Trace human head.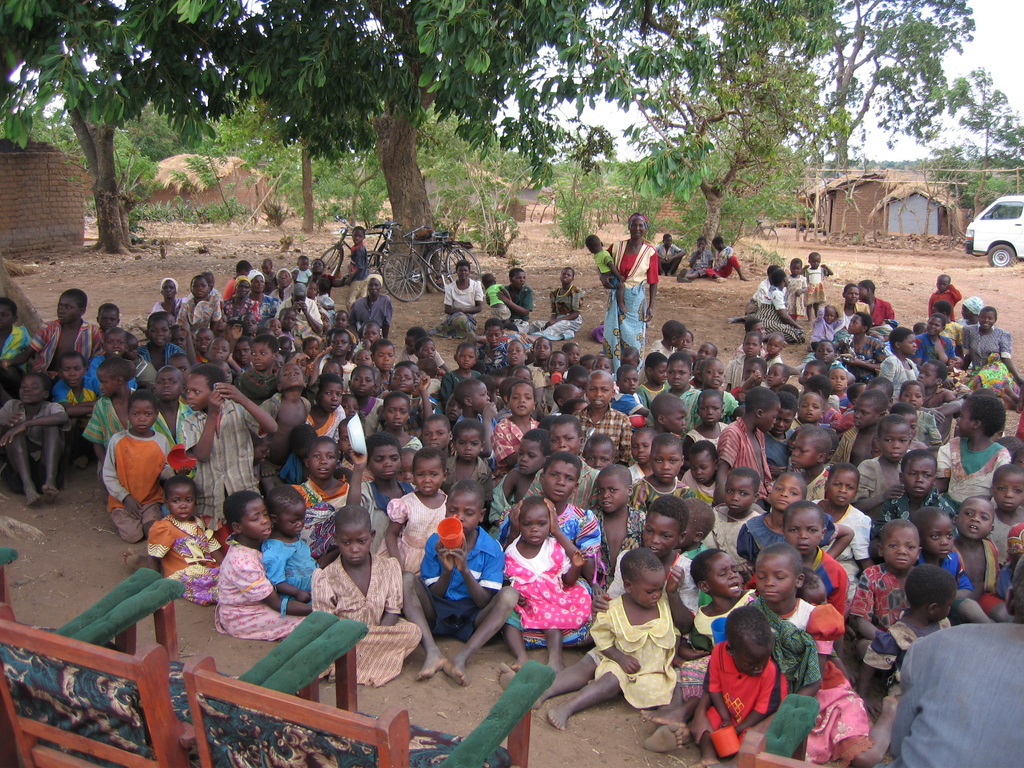
Traced to bbox=(844, 281, 862, 307).
